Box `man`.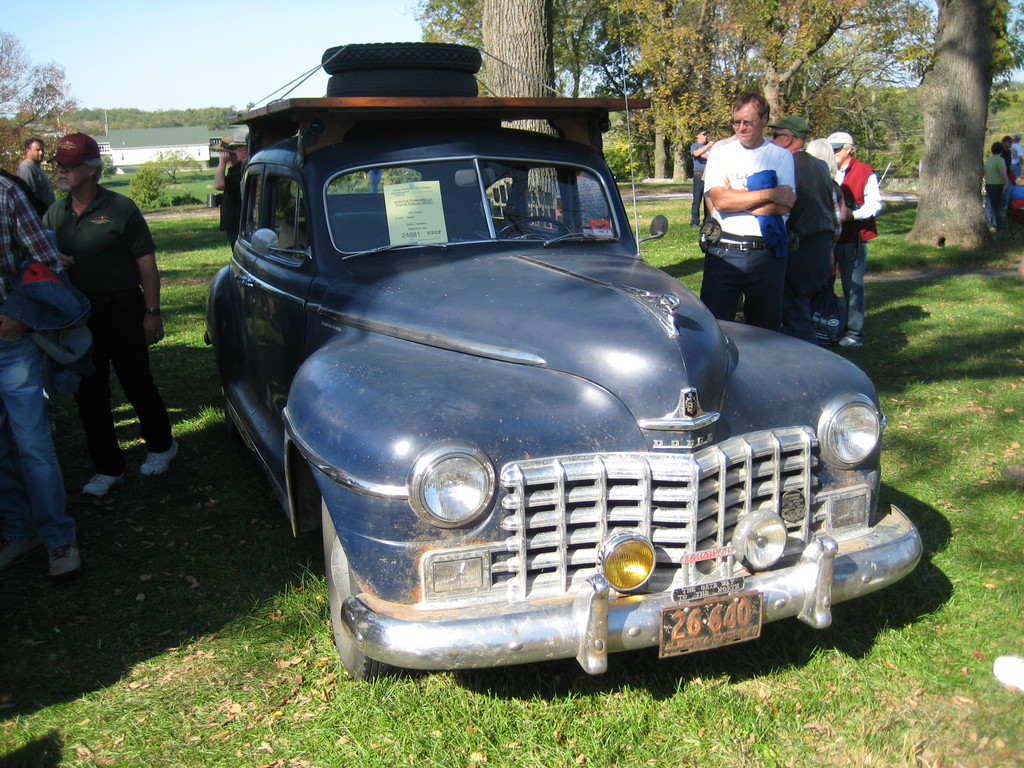
<bbox>821, 131, 879, 349</bbox>.
